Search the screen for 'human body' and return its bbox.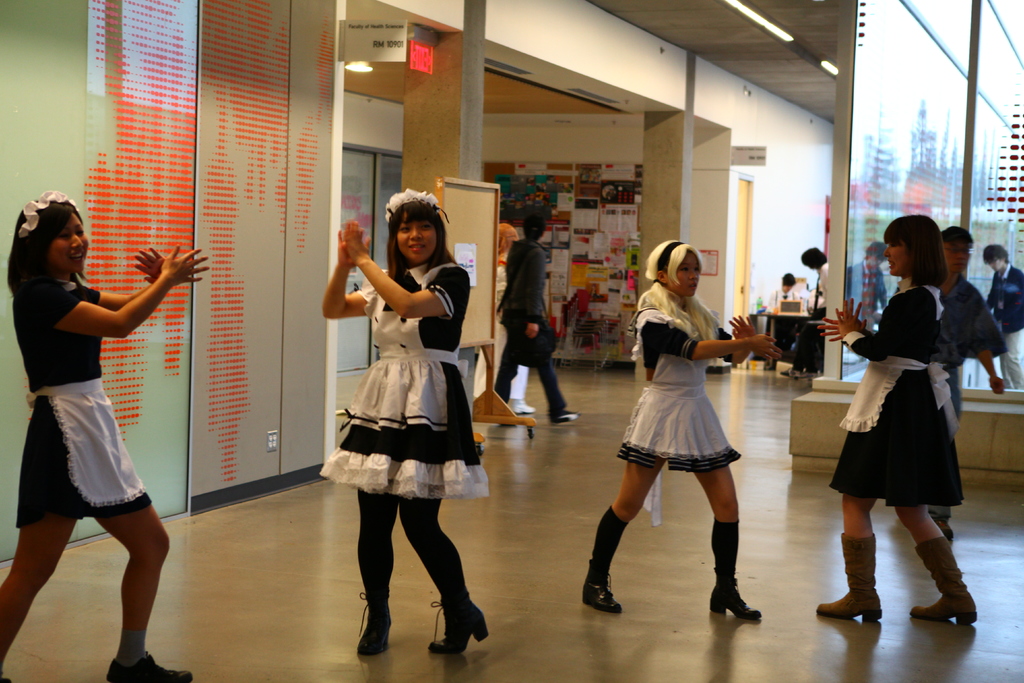
Found: region(21, 188, 177, 665).
